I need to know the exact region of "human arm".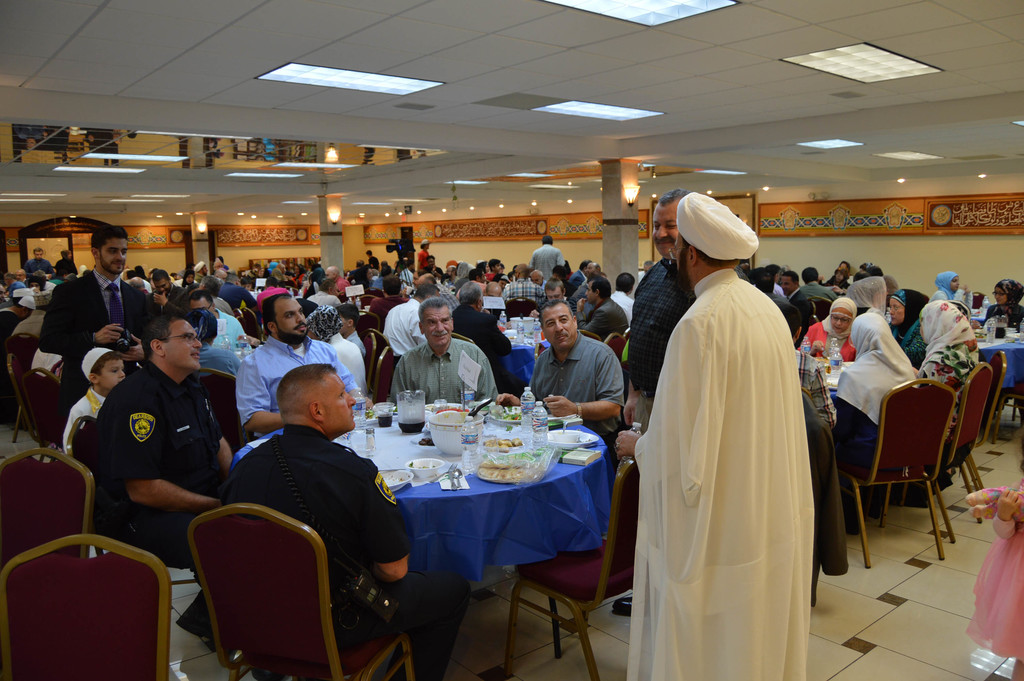
Region: detection(423, 252, 426, 267).
